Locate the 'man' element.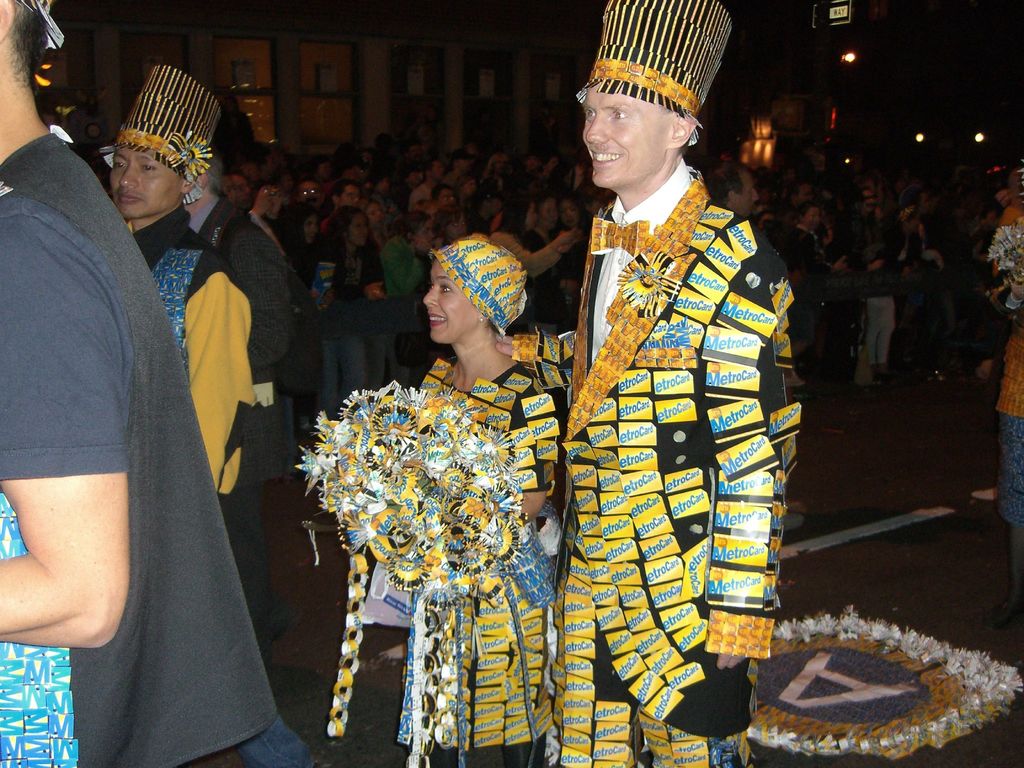
Element bbox: crop(493, 0, 806, 767).
